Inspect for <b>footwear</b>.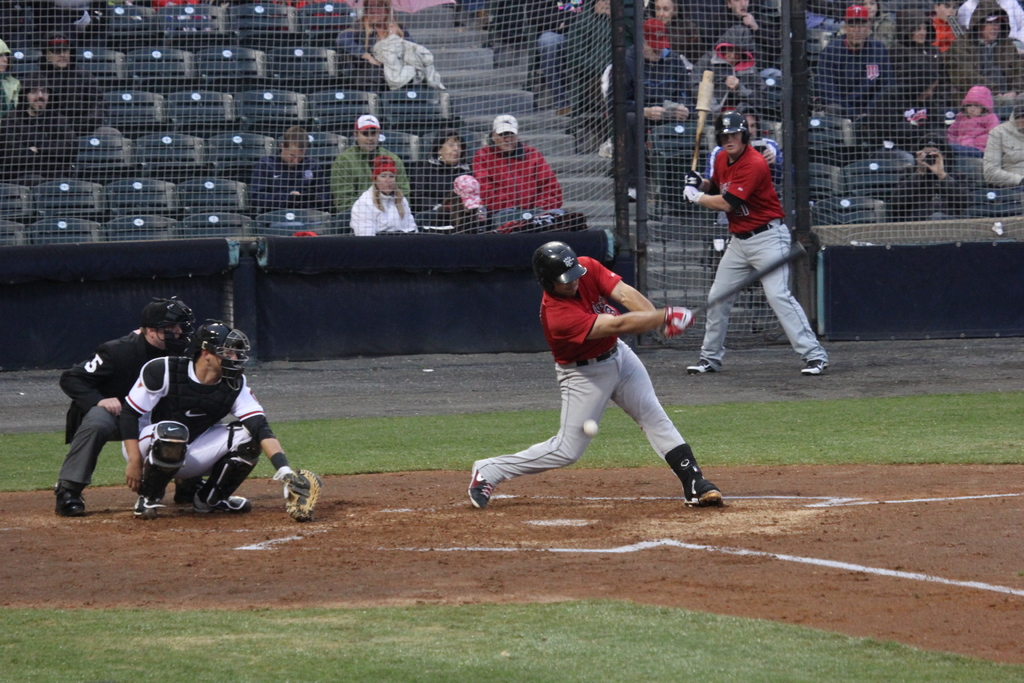
Inspection: 195/489/252/513.
